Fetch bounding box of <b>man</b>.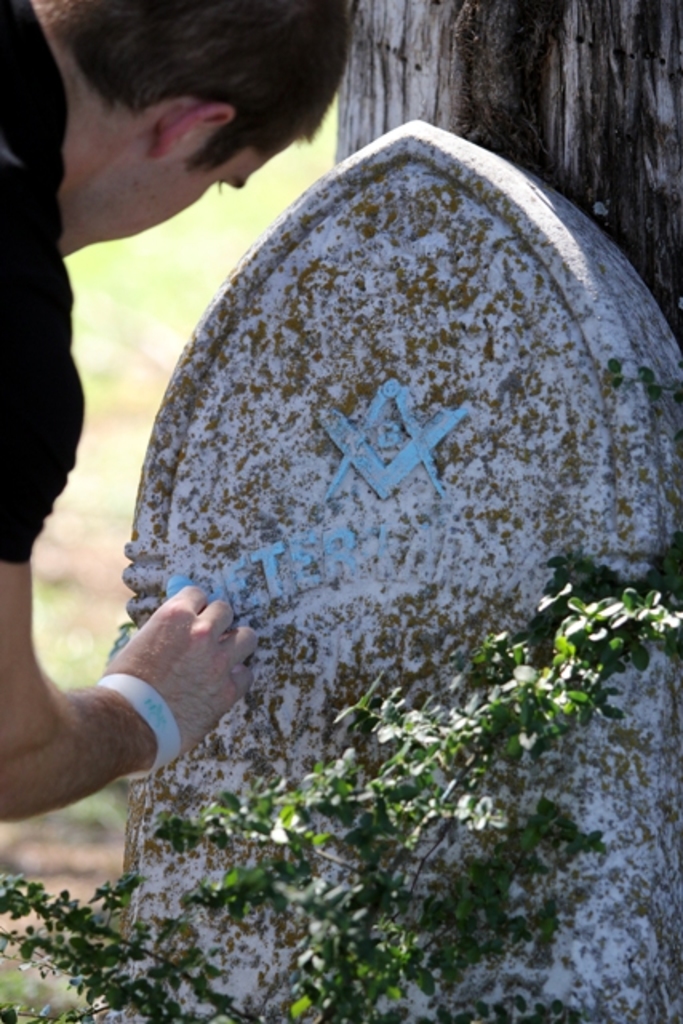
Bbox: BBox(0, 0, 350, 822).
